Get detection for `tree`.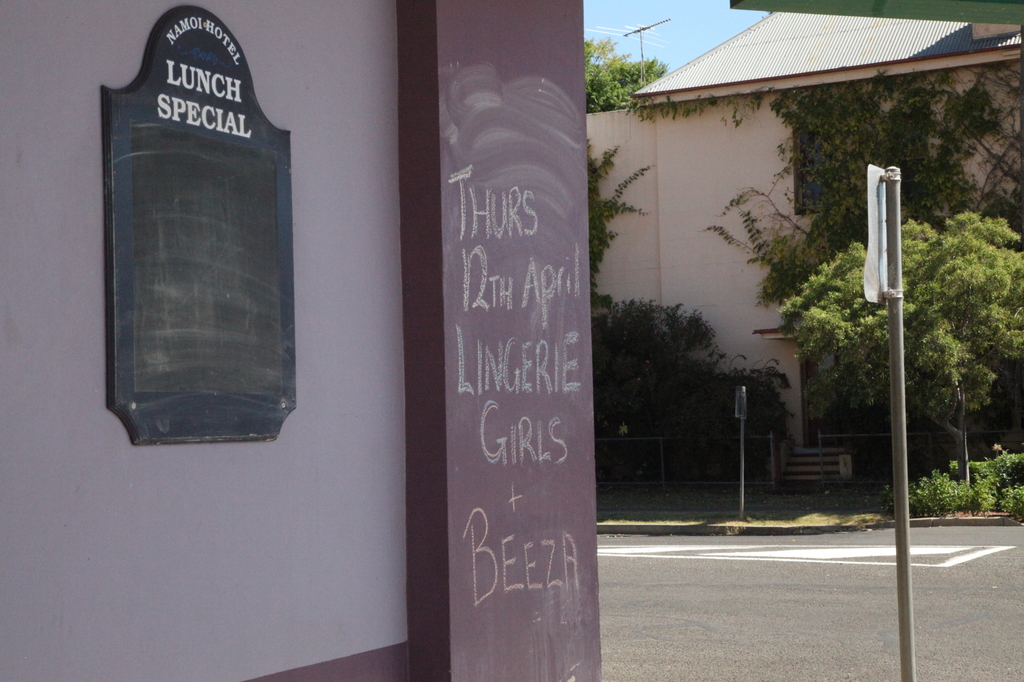
Detection: (758, 80, 1023, 300).
